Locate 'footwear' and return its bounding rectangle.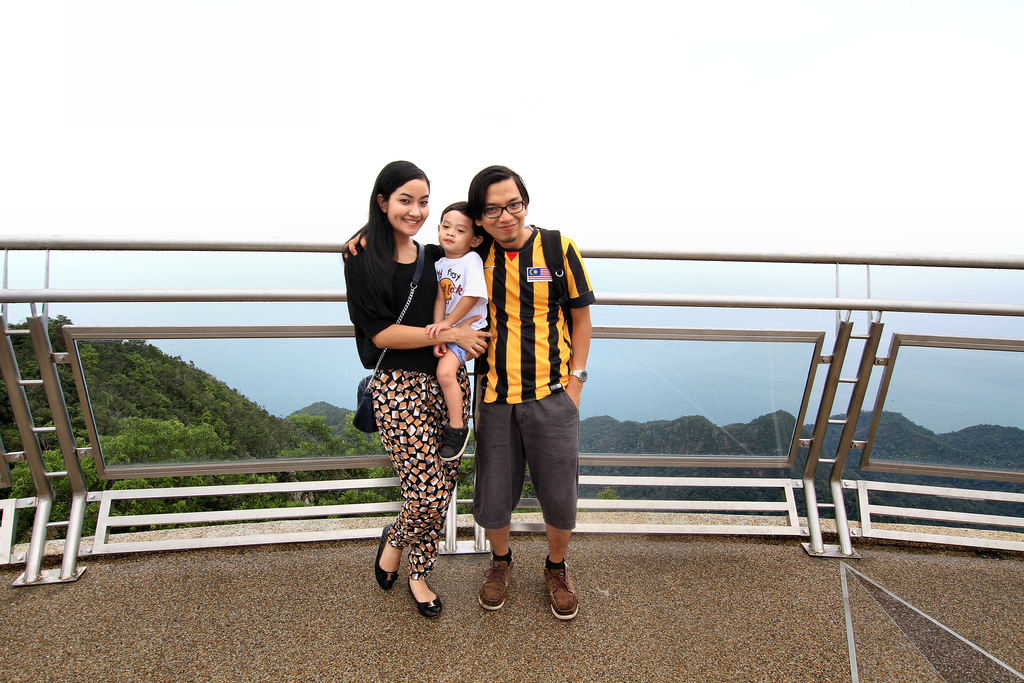
(x1=547, y1=571, x2=577, y2=618).
